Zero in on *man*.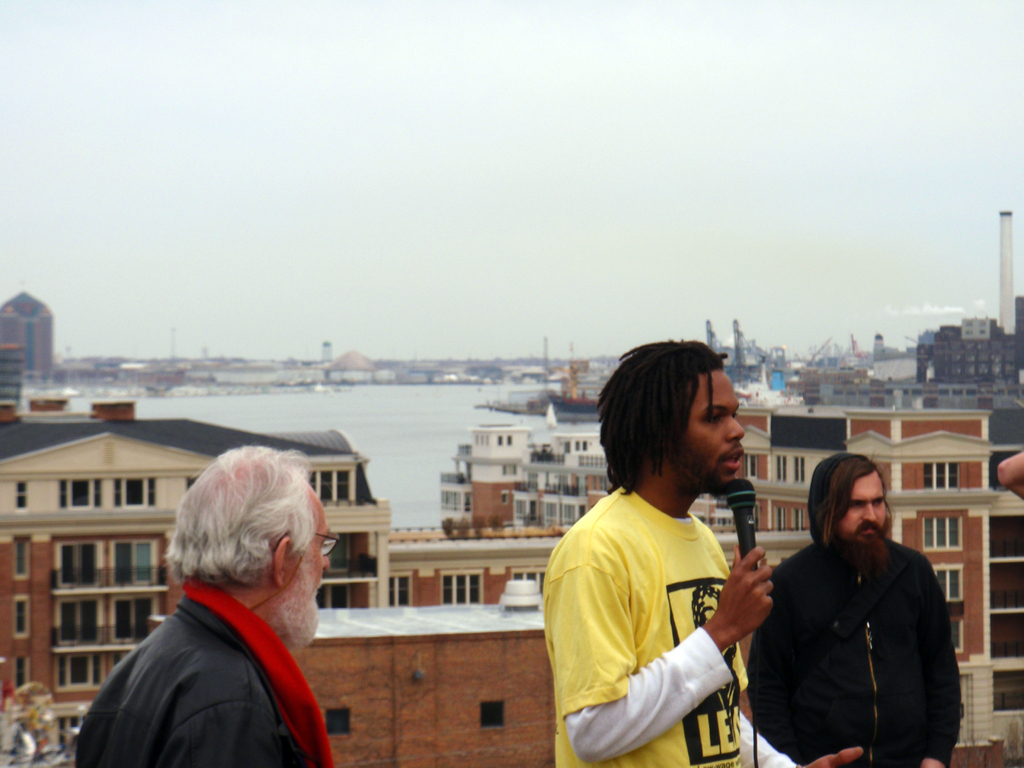
Zeroed in: Rect(74, 441, 339, 767).
